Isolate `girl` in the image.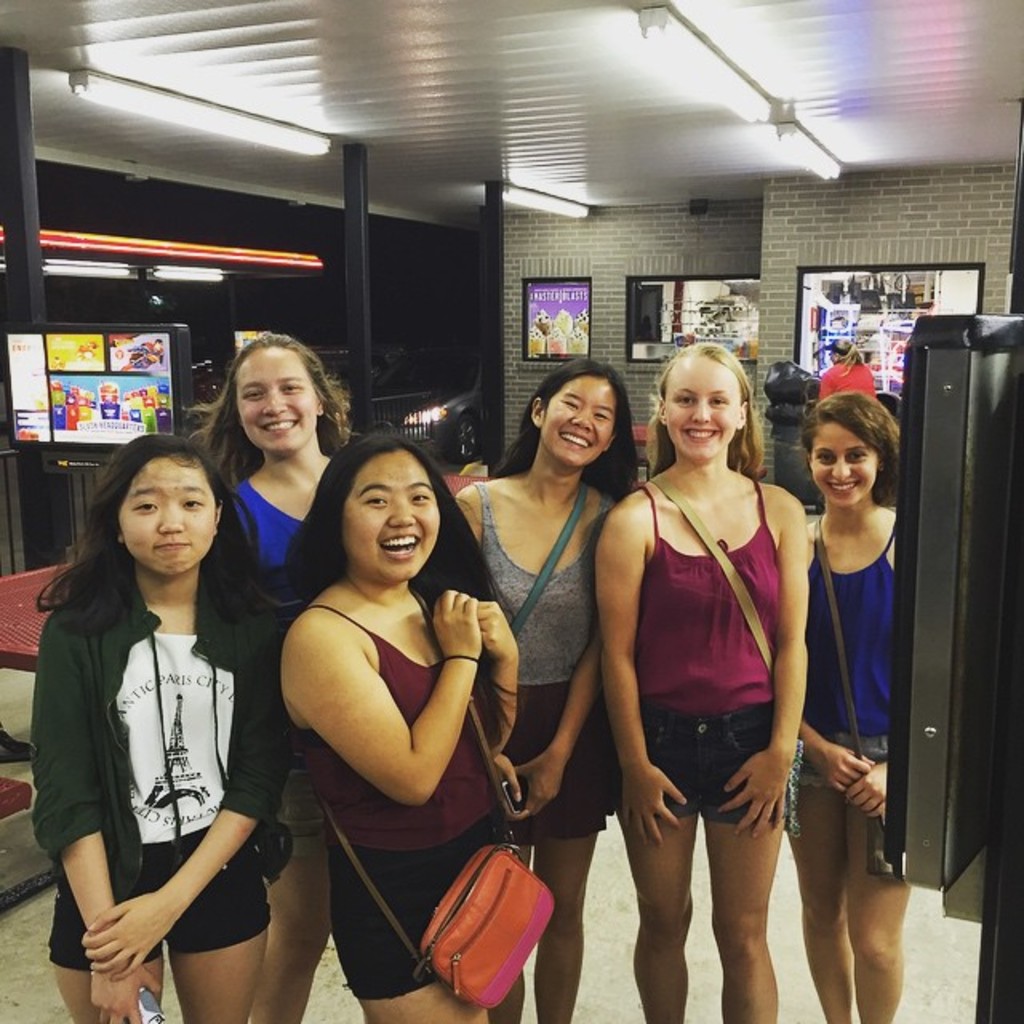
Isolated region: BBox(278, 438, 549, 1022).
